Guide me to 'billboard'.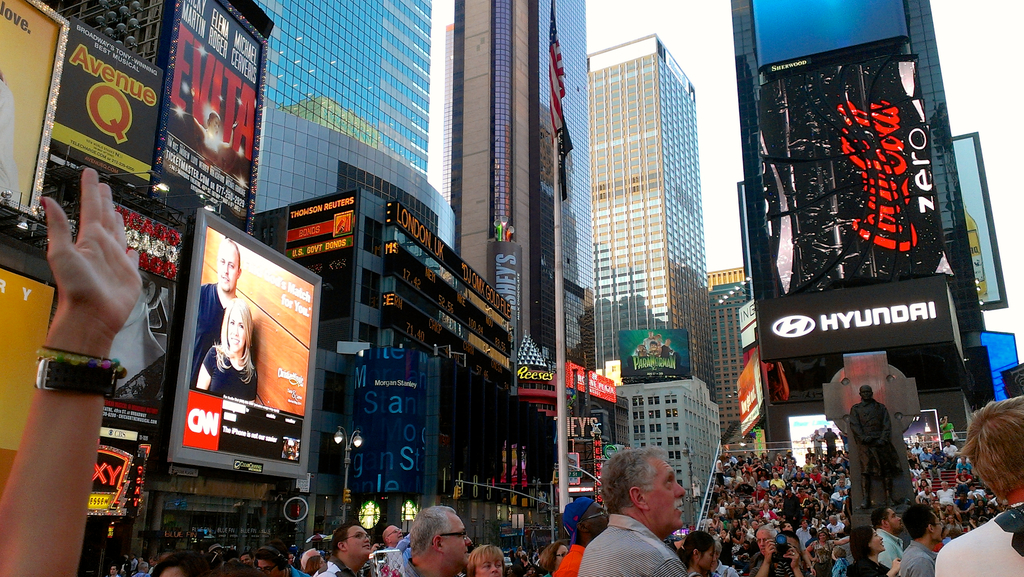
Guidance: <region>620, 327, 692, 379</region>.
